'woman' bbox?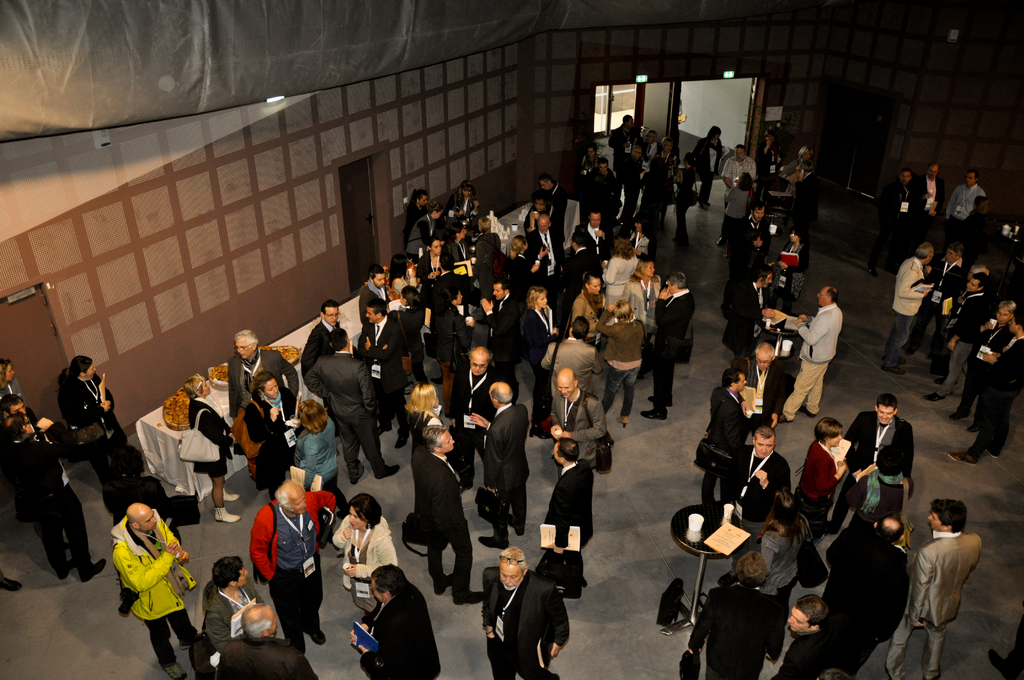
x1=296 y1=398 x2=351 y2=516
